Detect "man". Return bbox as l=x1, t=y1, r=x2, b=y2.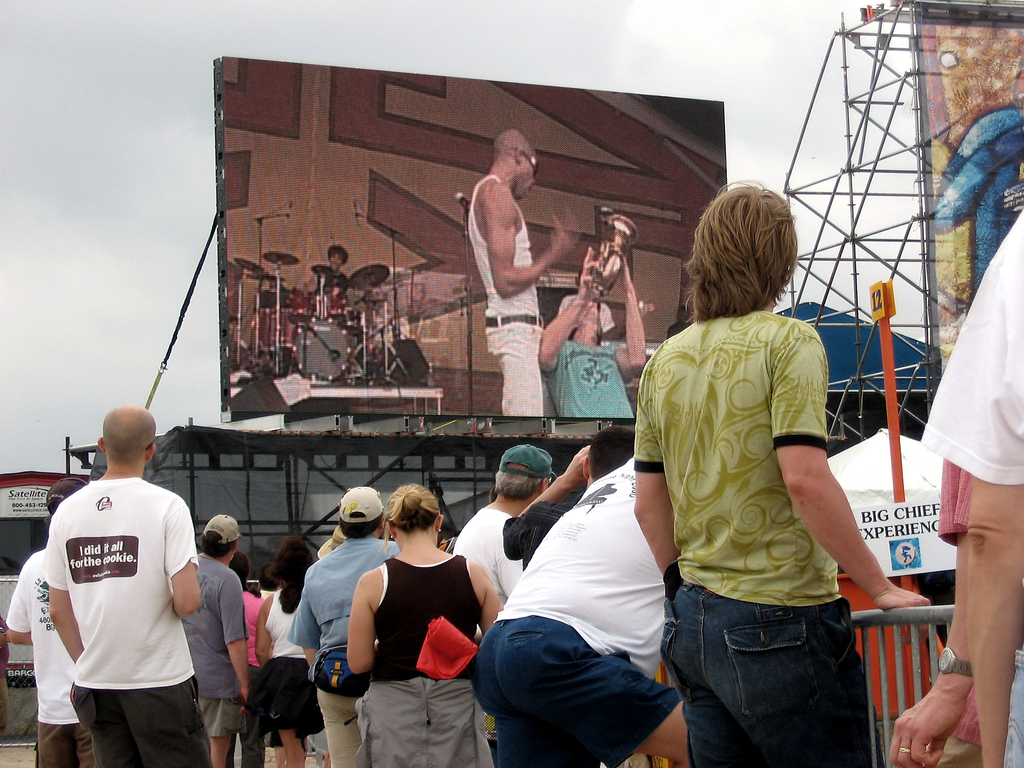
l=469, t=467, r=695, b=759.
